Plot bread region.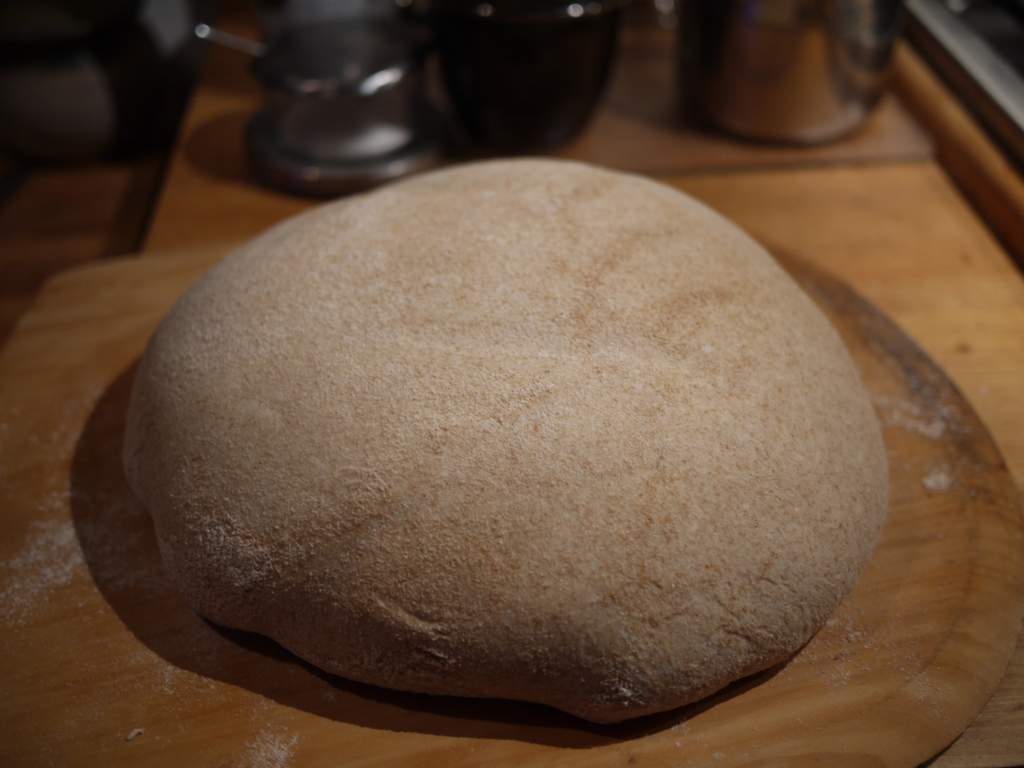
Plotted at [95, 179, 872, 753].
